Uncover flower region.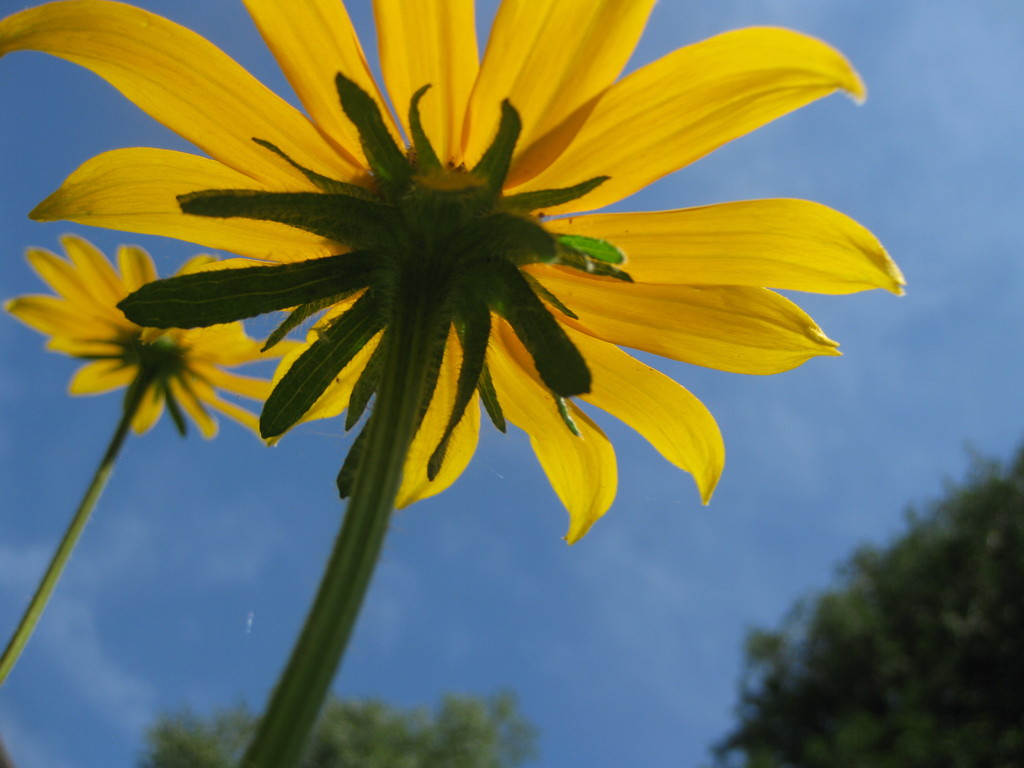
Uncovered: (0, 246, 297, 435).
